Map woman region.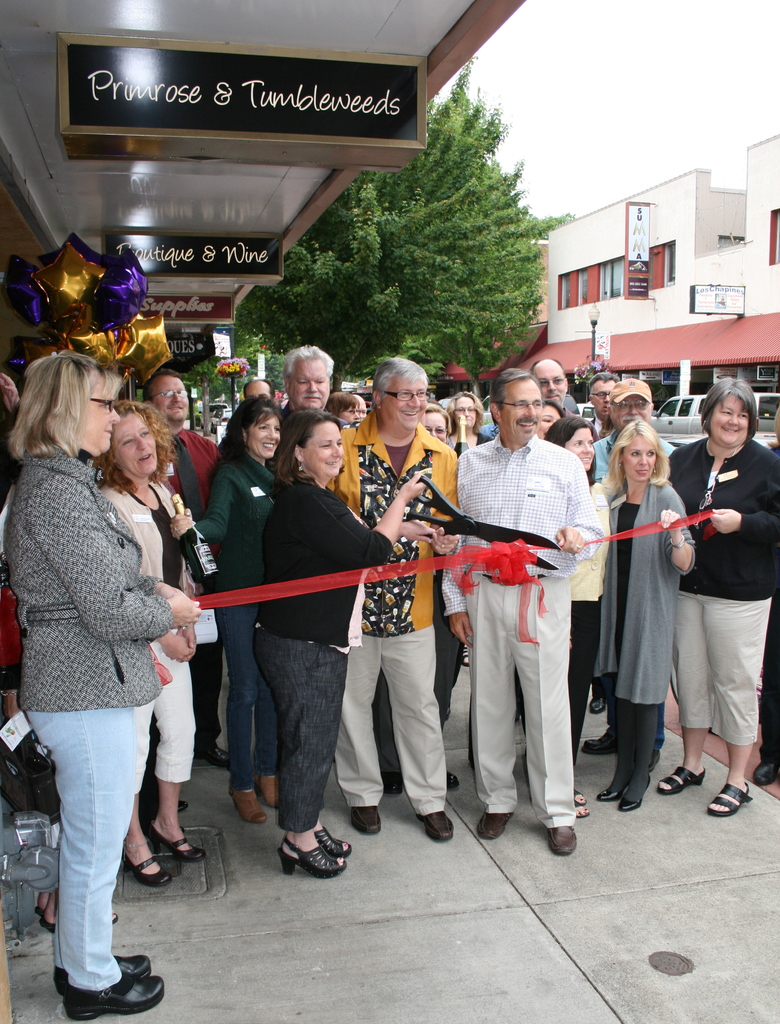
Mapped to [left=530, top=394, right=561, bottom=440].
